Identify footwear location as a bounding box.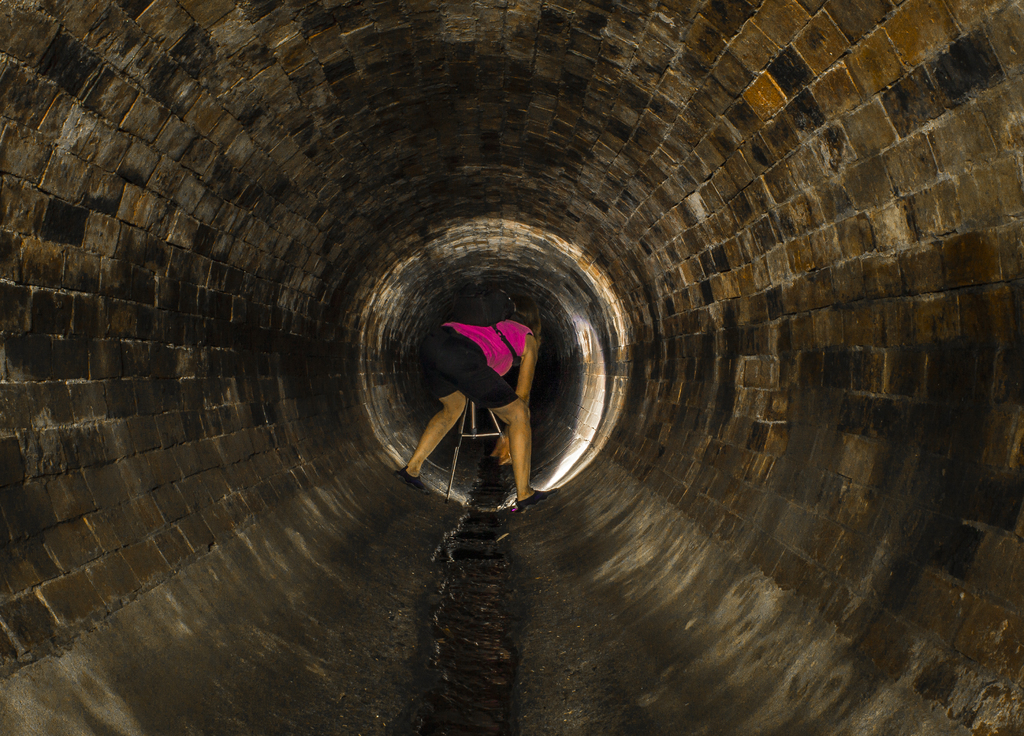
locate(395, 465, 429, 495).
